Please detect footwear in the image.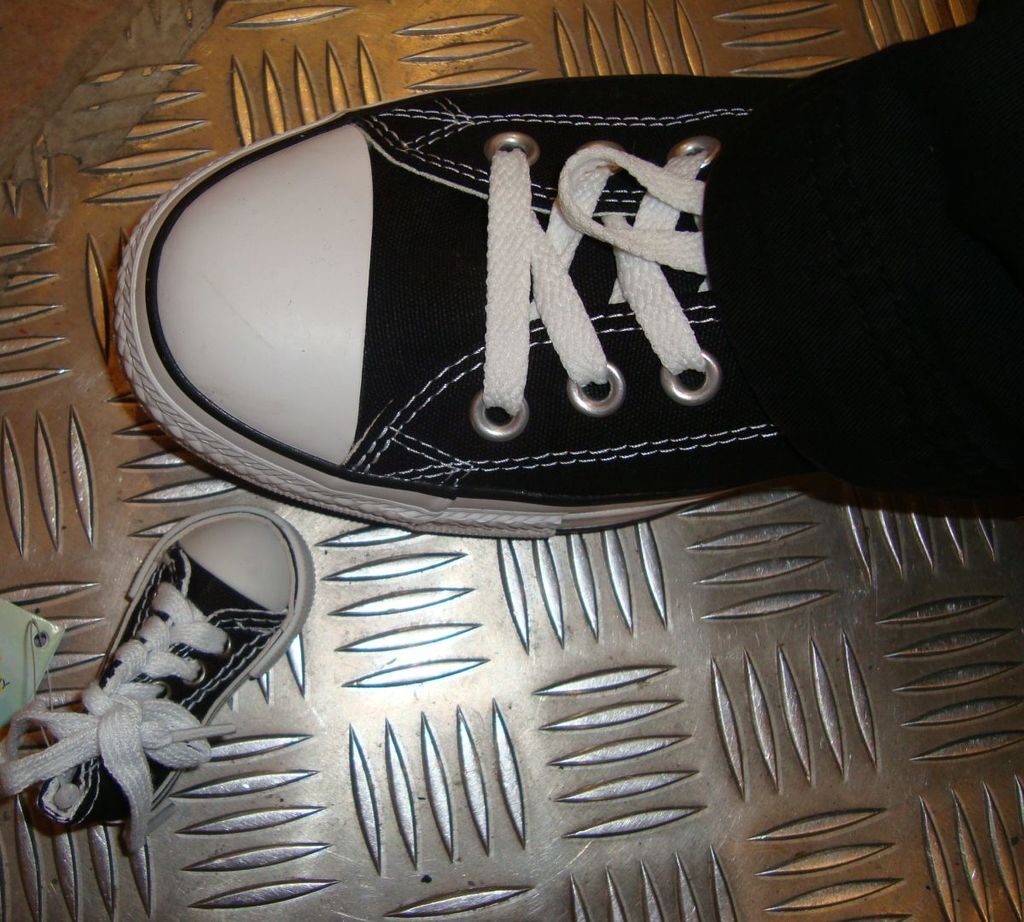
box=[52, 512, 316, 796].
